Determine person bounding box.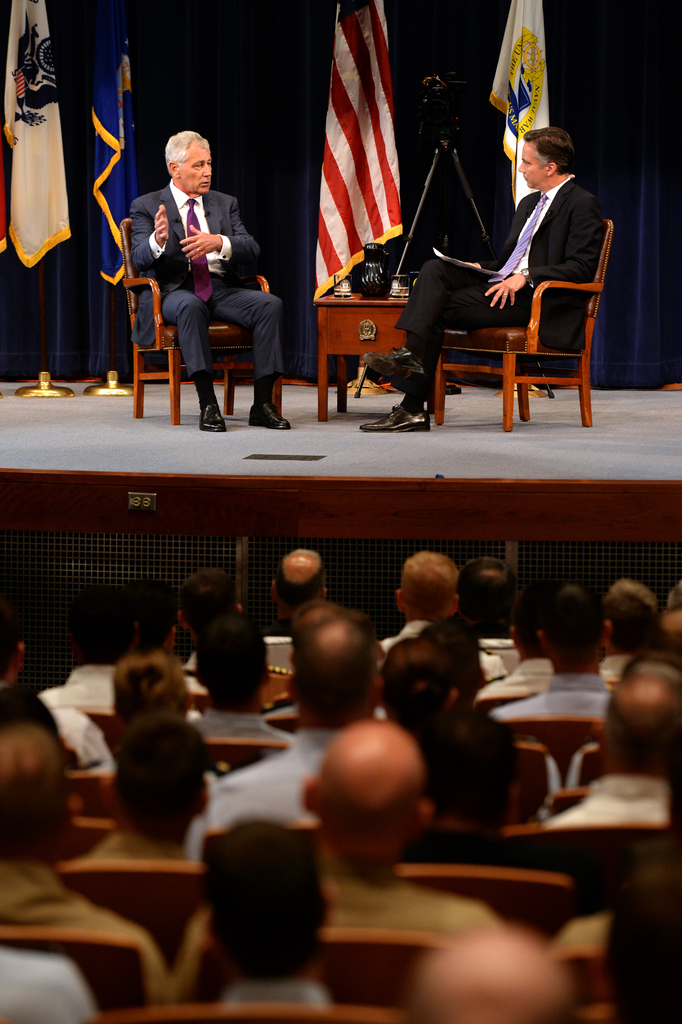
Determined: {"x1": 0, "y1": 710, "x2": 159, "y2": 989}.
